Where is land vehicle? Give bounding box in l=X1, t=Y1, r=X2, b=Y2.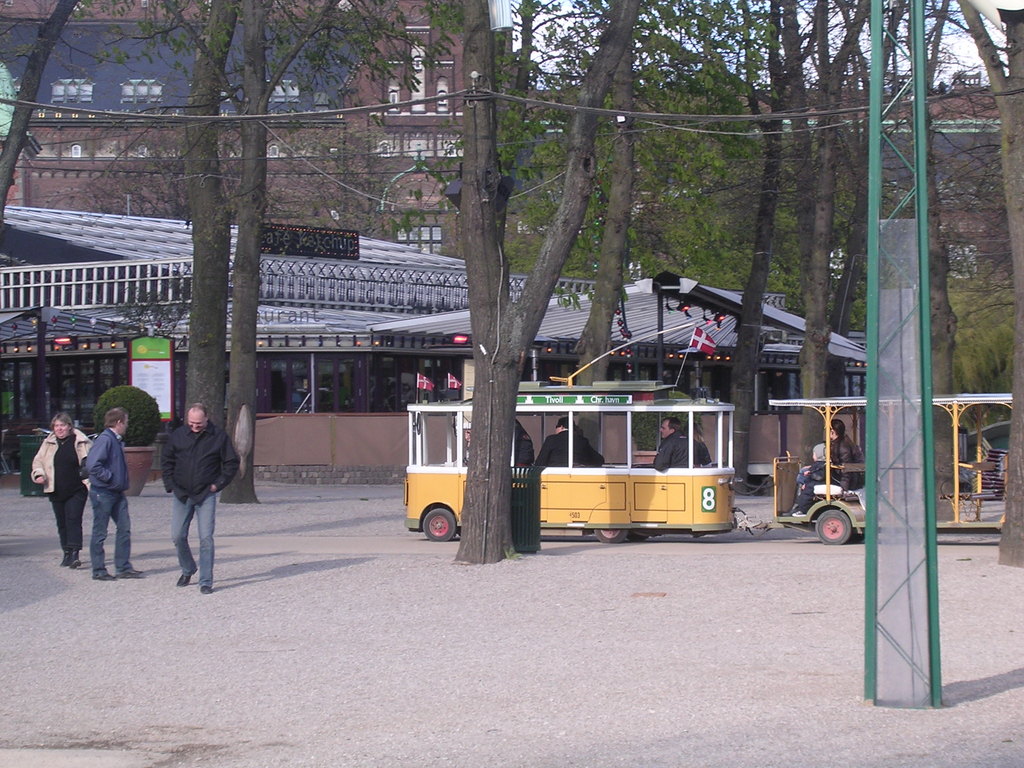
l=476, t=395, r=760, b=555.
